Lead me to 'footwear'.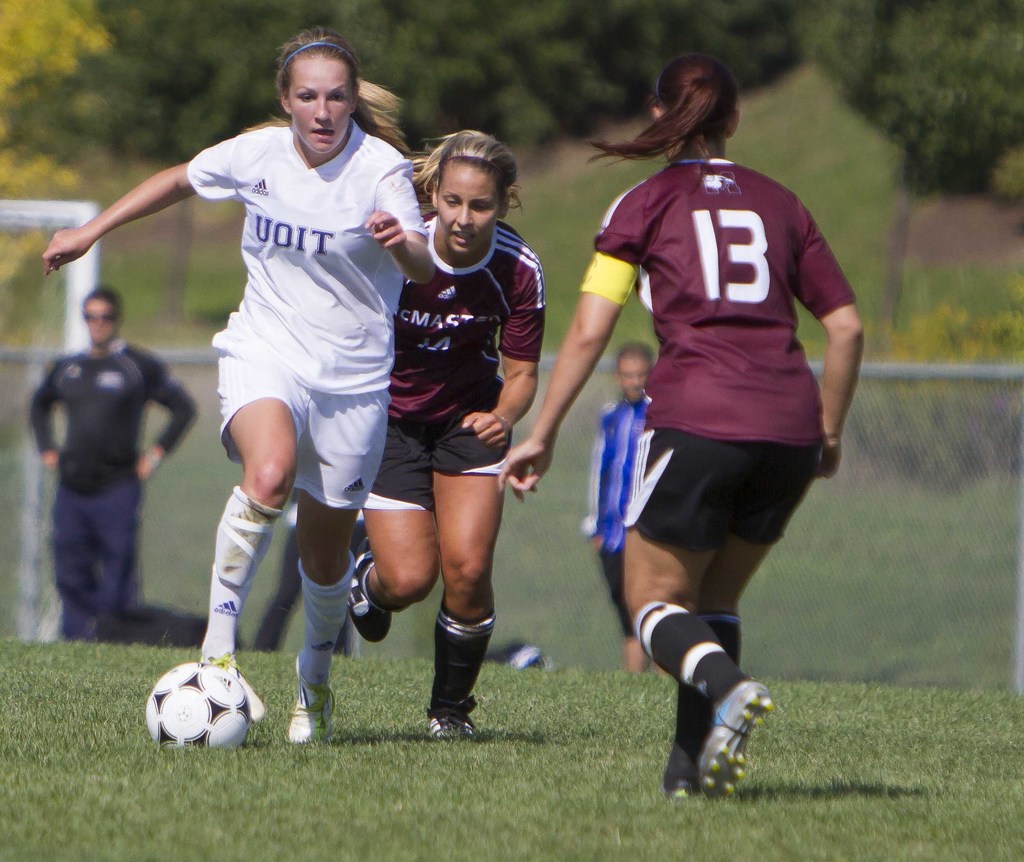
Lead to (291,685,337,750).
